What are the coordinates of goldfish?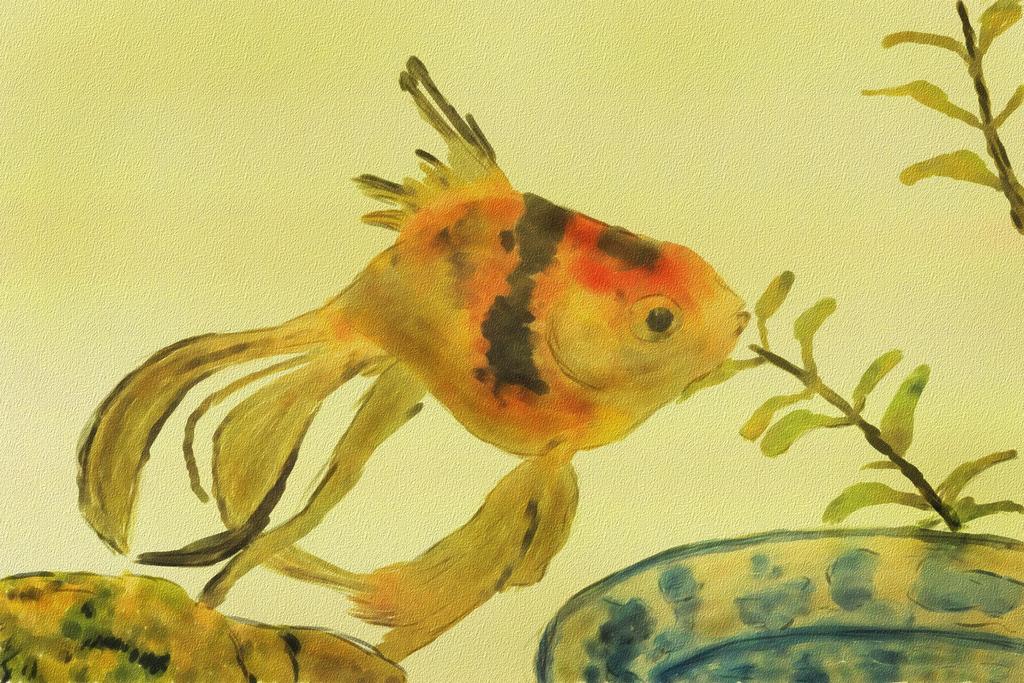
detection(161, 86, 771, 554).
